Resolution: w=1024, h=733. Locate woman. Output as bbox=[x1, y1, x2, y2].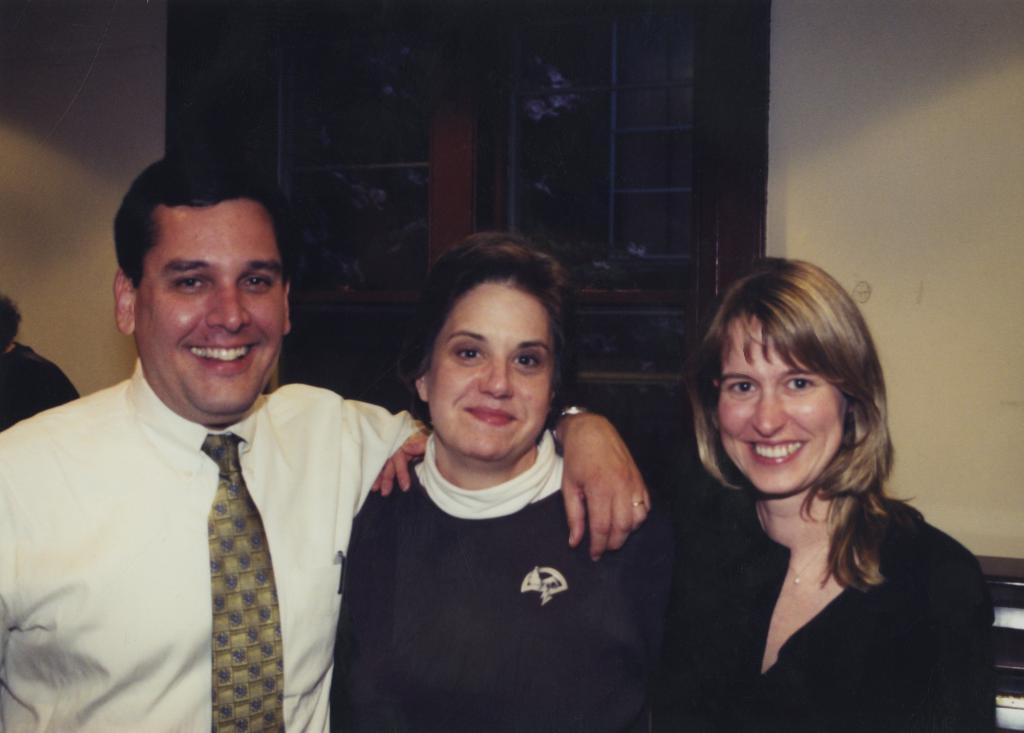
bbox=[371, 252, 1010, 732].
